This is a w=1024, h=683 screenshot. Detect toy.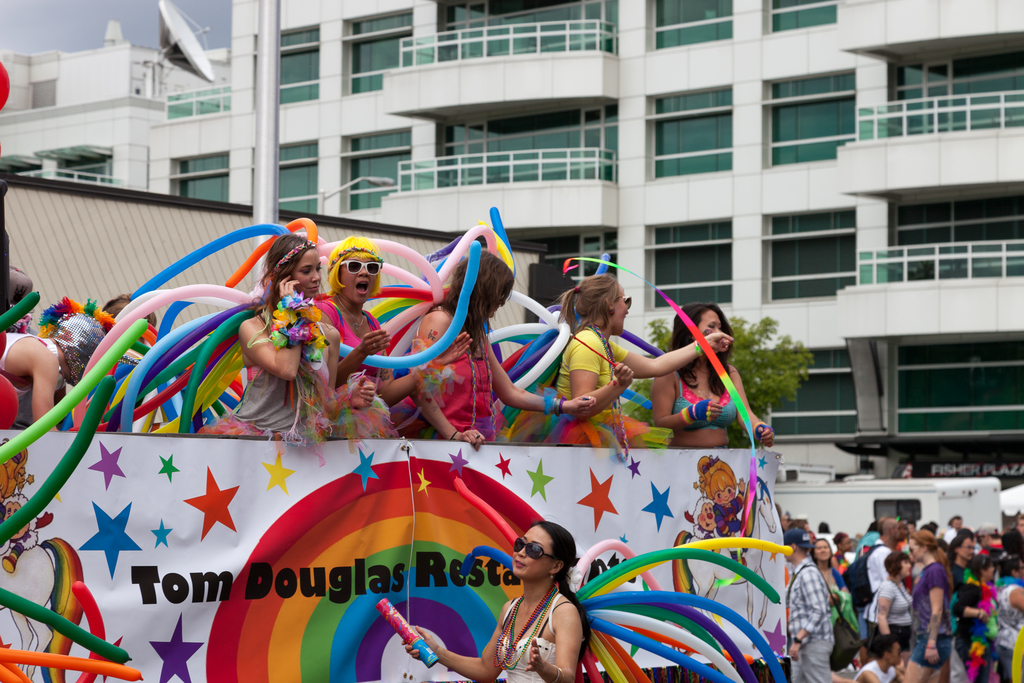
(456, 543, 524, 579).
